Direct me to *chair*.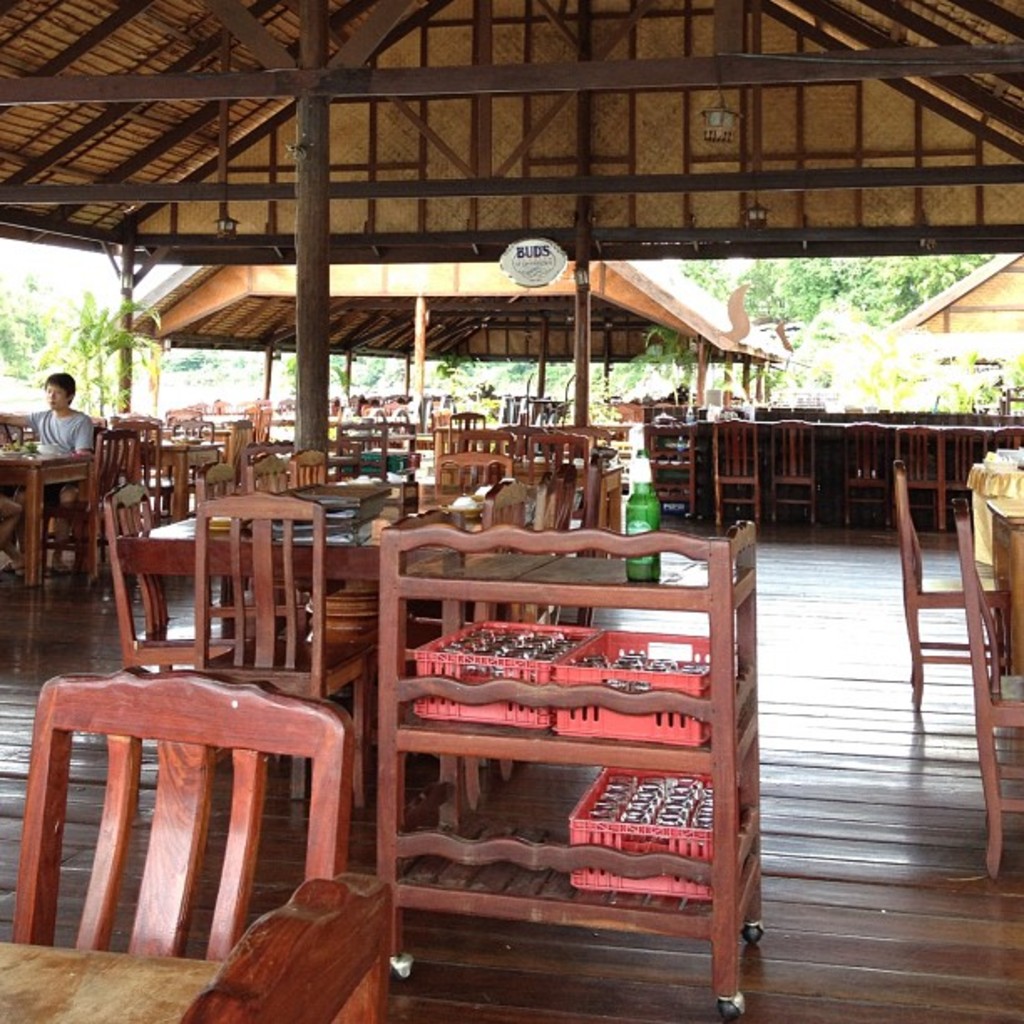
Direction: x1=771 y1=412 x2=823 y2=529.
